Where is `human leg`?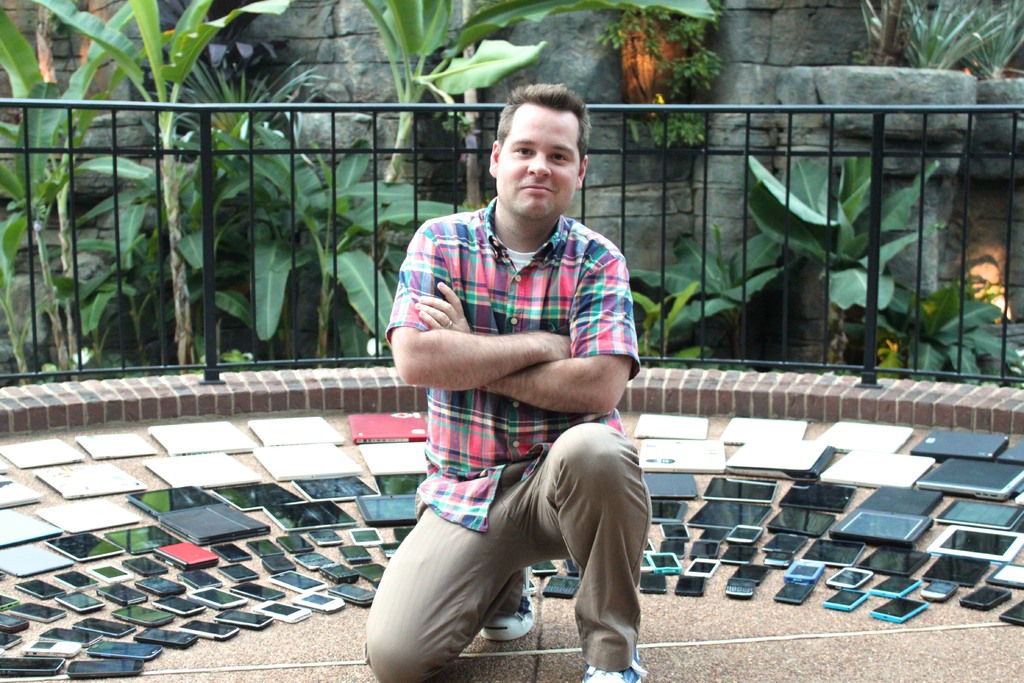
bbox=(526, 419, 660, 682).
